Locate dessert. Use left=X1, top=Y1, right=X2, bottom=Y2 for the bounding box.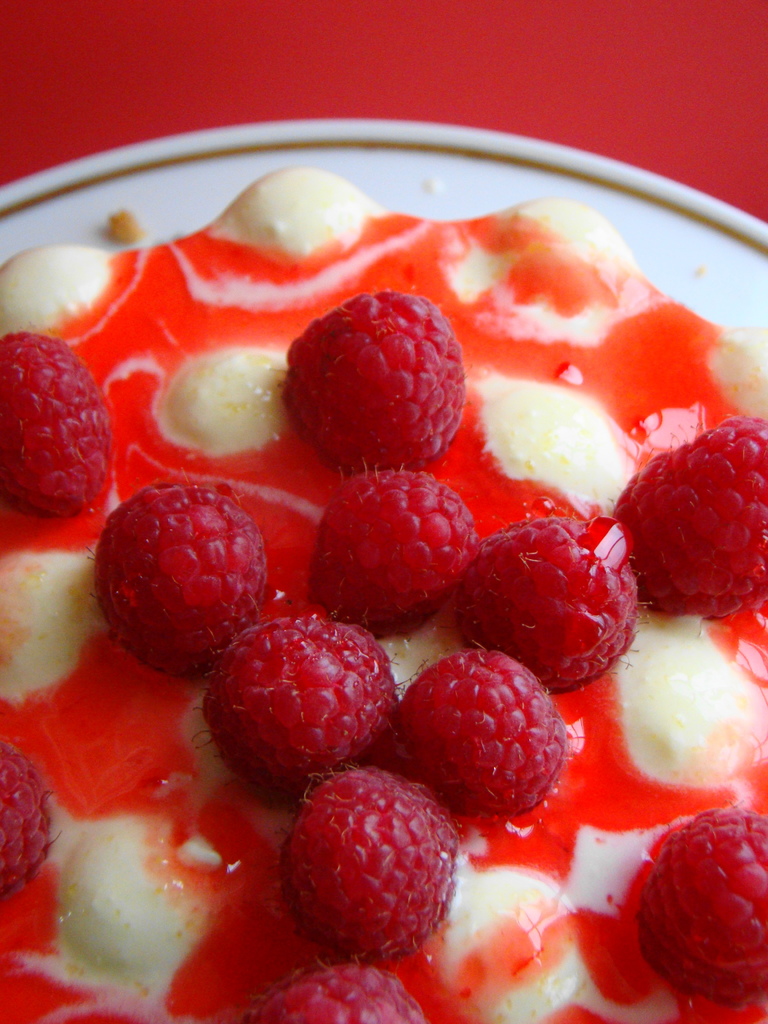
left=0, top=160, right=767, bottom=1023.
